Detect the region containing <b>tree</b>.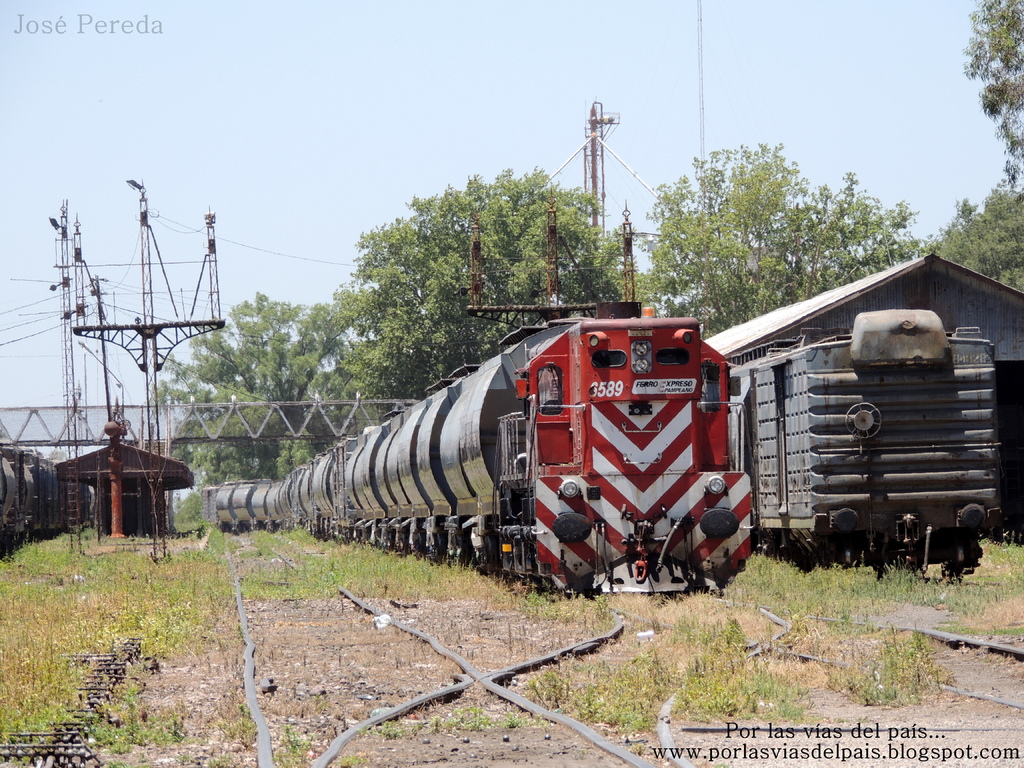
rect(862, 0, 1023, 290).
